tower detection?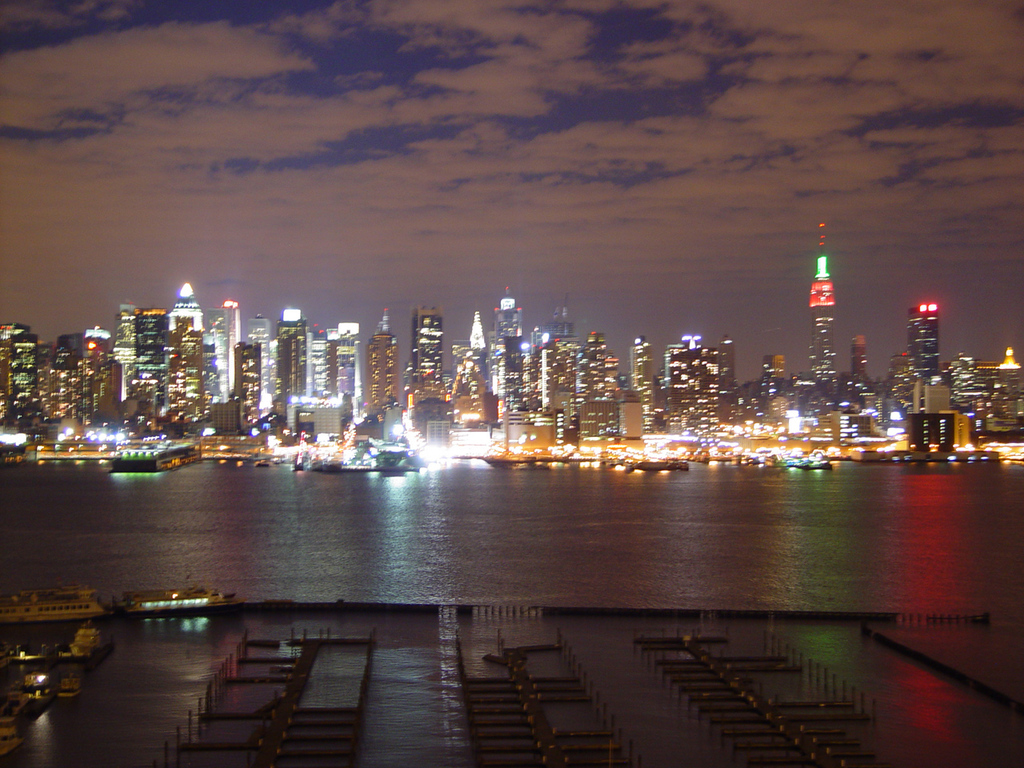
select_region(627, 348, 663, 444)
